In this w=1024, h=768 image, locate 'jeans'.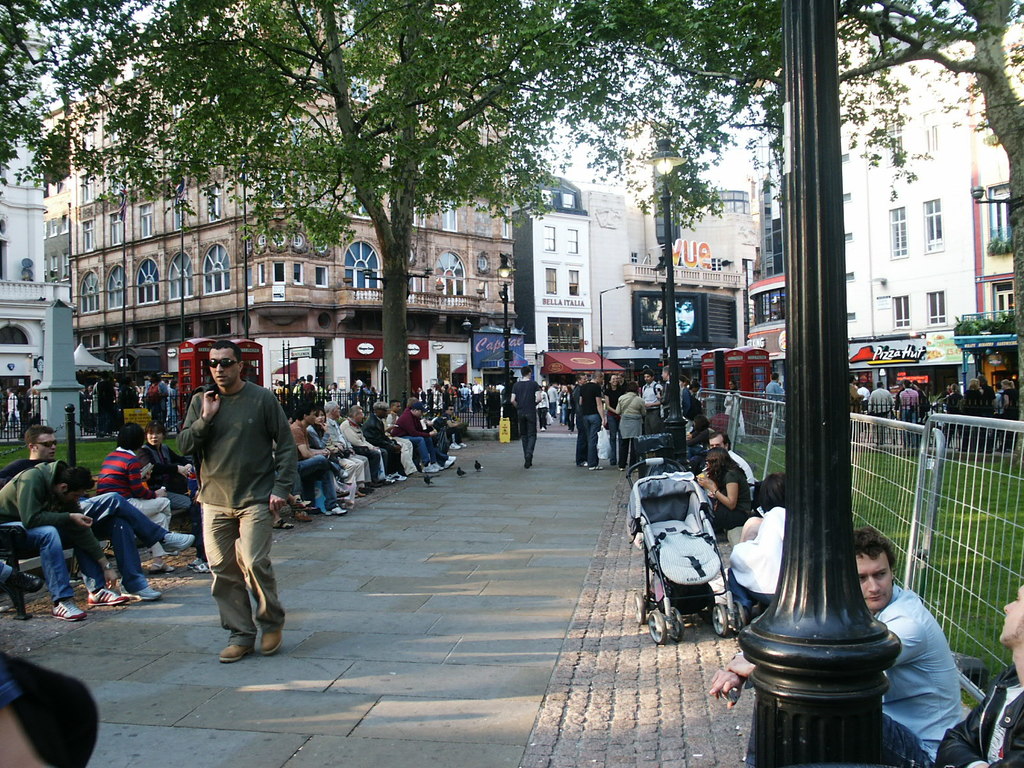
Bounding box: box=[403, 434, 429, 467].
